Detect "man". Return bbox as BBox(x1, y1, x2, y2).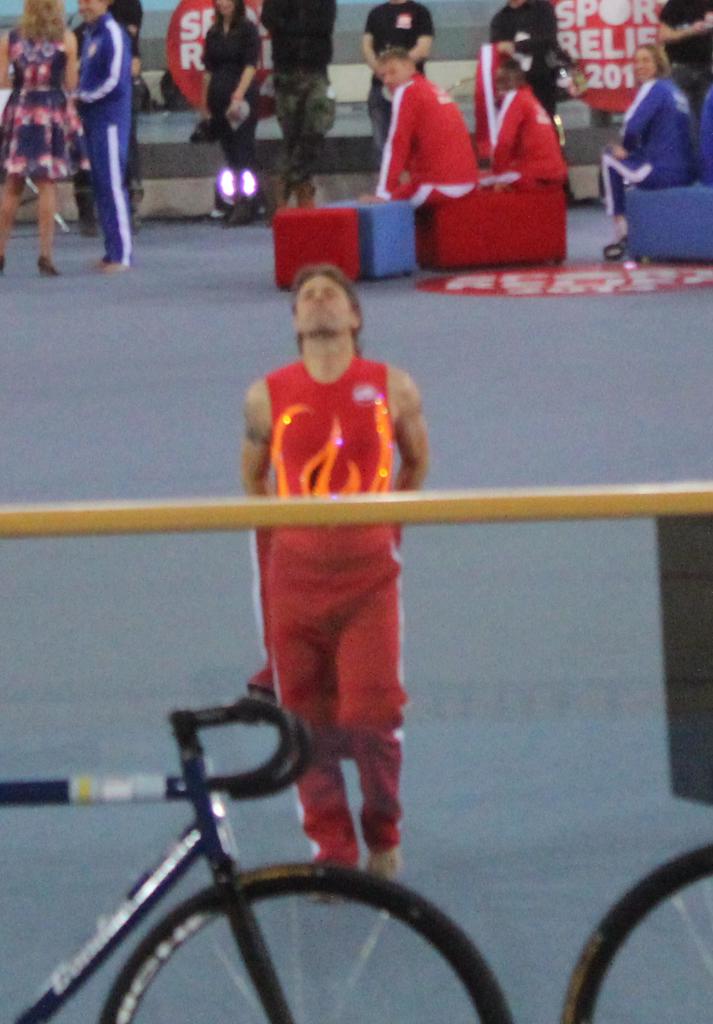
BBox(67, 0, 135, 270).
